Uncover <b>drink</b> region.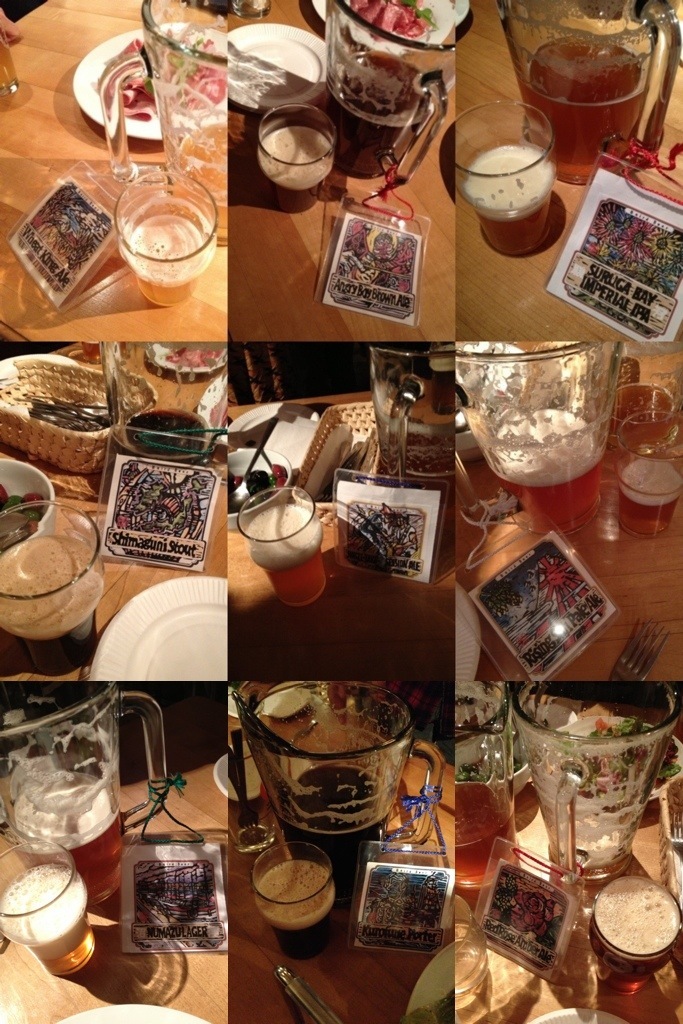
Uncovered: bbox=(464, 142, 553, 256).
